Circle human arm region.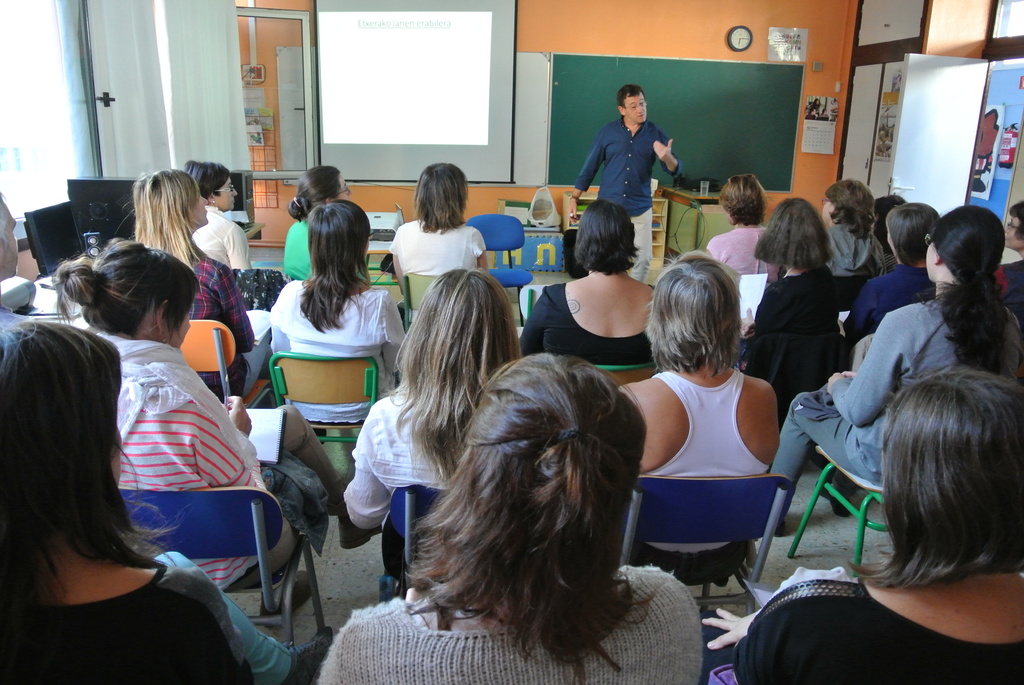
Region: l=516, t=289, r=544, b=360.
